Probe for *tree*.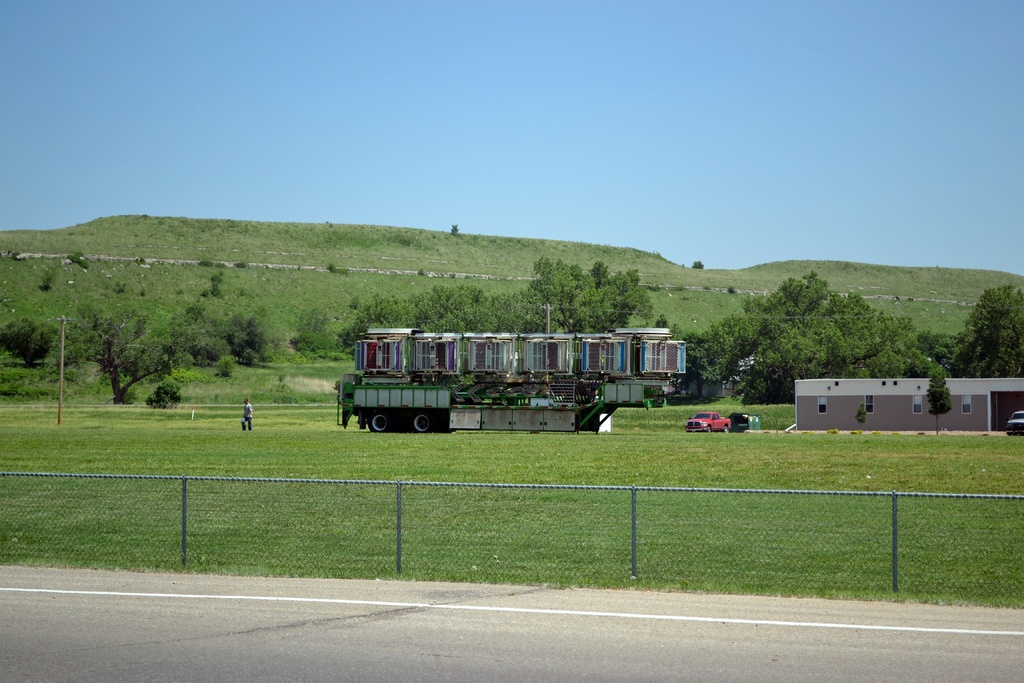
Probe result: [x1=947, y1=286, x2=1023, y2=377].
